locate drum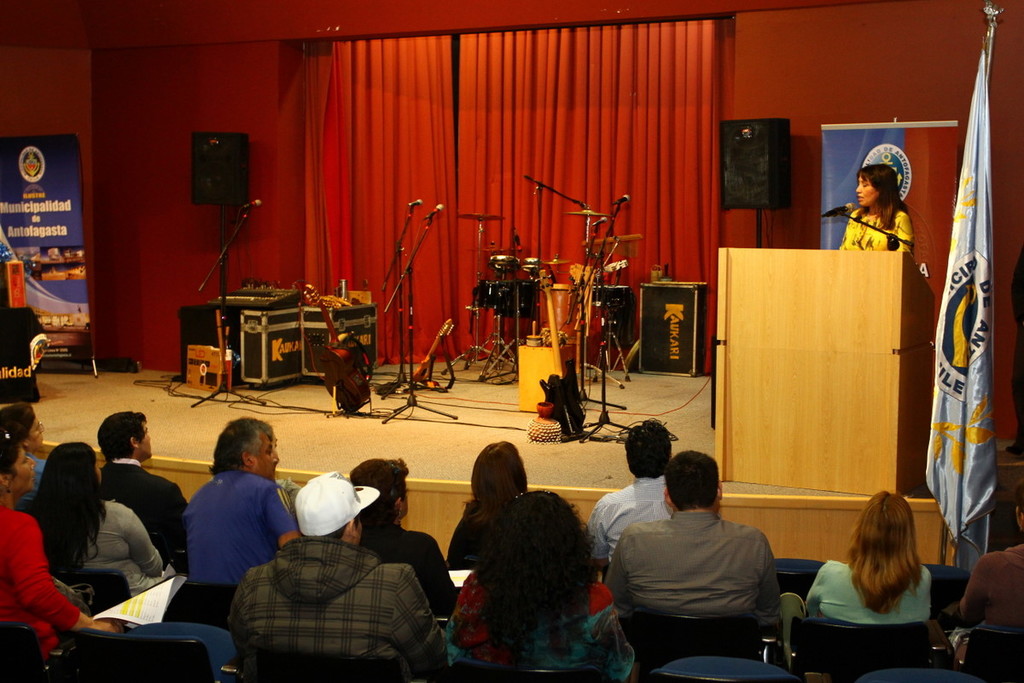
x1=575 y1=301 x2=605 y2=371
